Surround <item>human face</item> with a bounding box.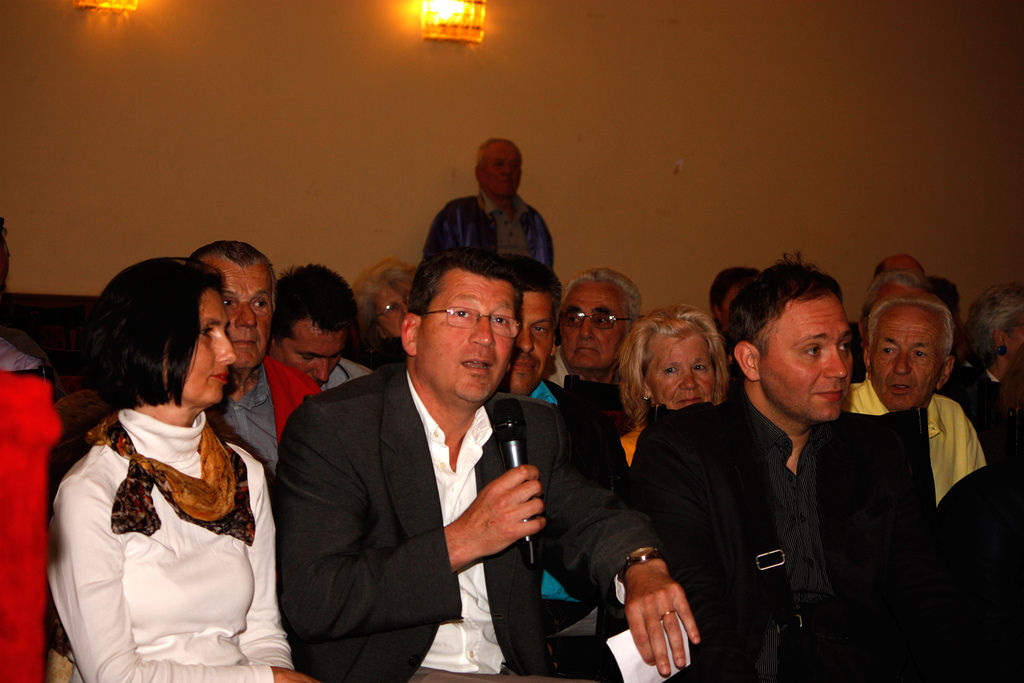
513/301/550/394.
